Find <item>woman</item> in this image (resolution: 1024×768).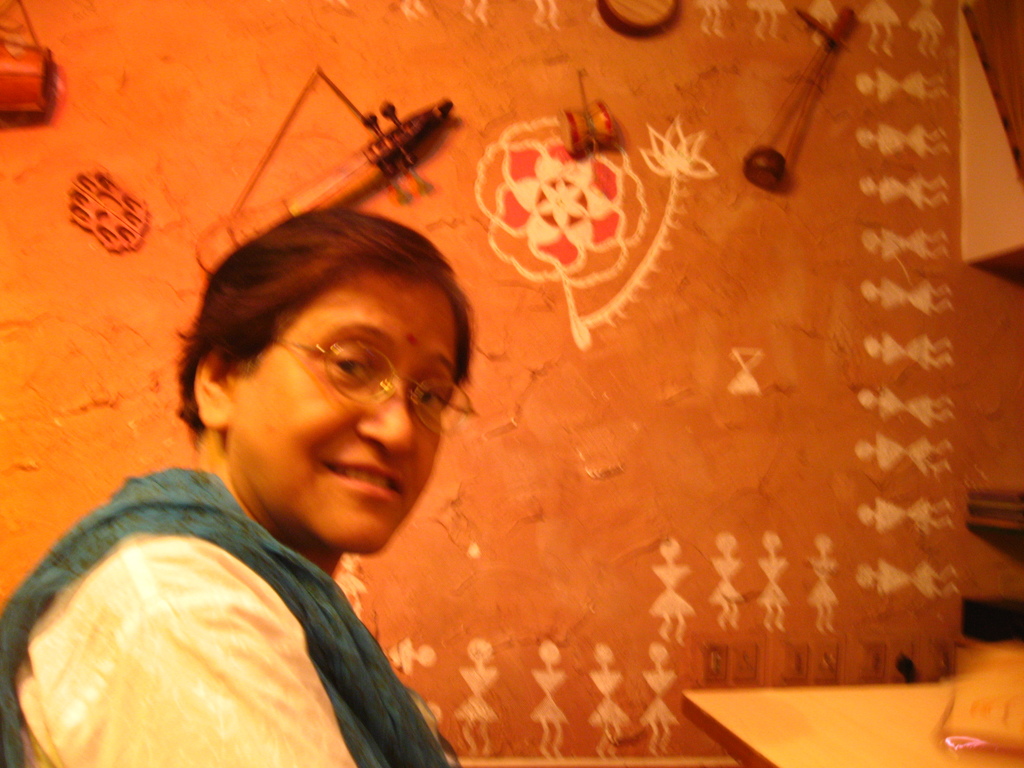
(72,86,818,738).
